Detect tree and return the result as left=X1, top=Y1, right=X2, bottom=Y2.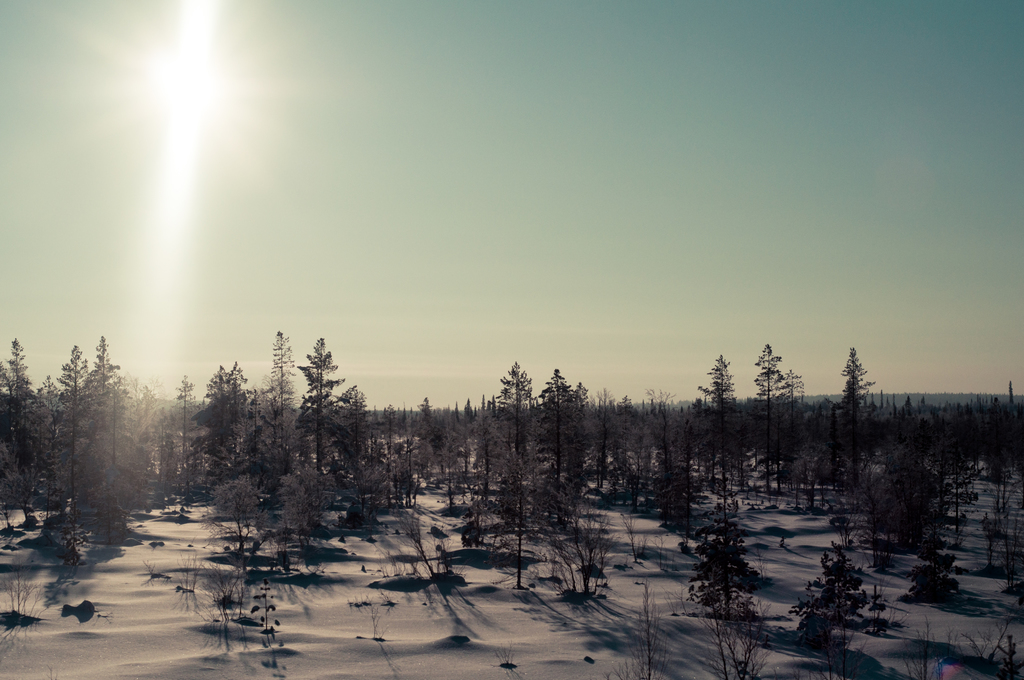
left=381, top=399, right=462, bottom=495.
